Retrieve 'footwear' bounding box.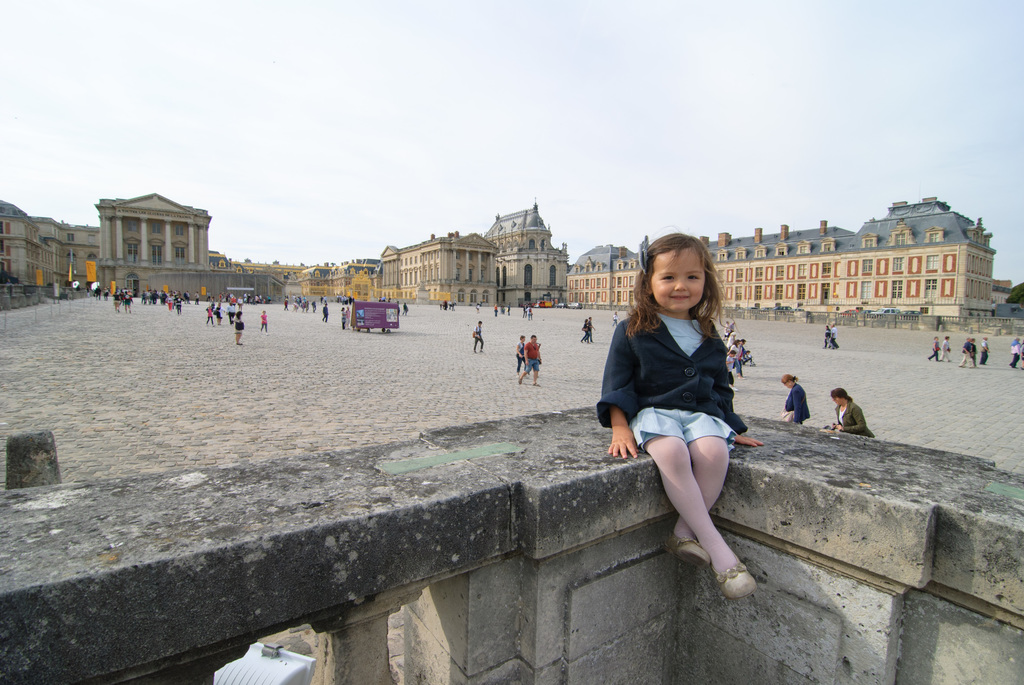
Bounding box: {"x1": 129, "y1": 311, "x2": 131, "y2": 313}.
